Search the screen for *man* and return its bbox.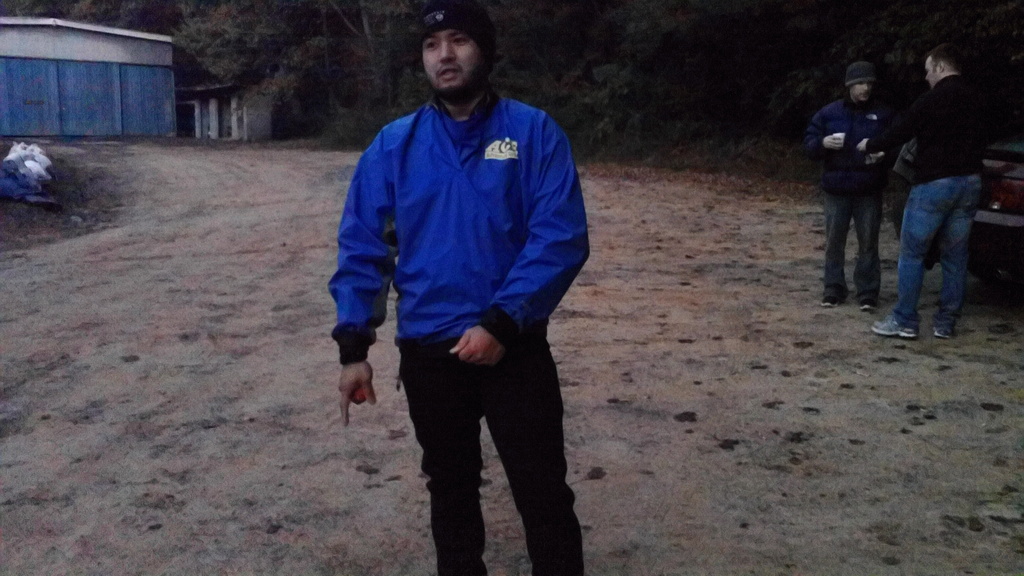
Found: 324 10 604 564.
